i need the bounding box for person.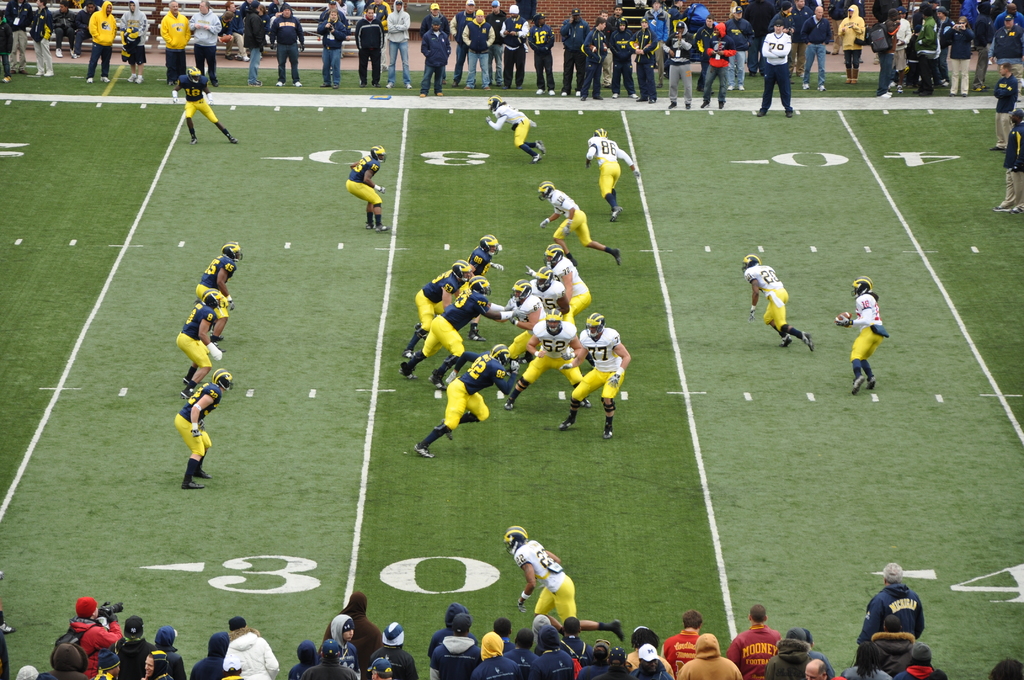
Here it is: Rect(502, 525, 625, 644).
